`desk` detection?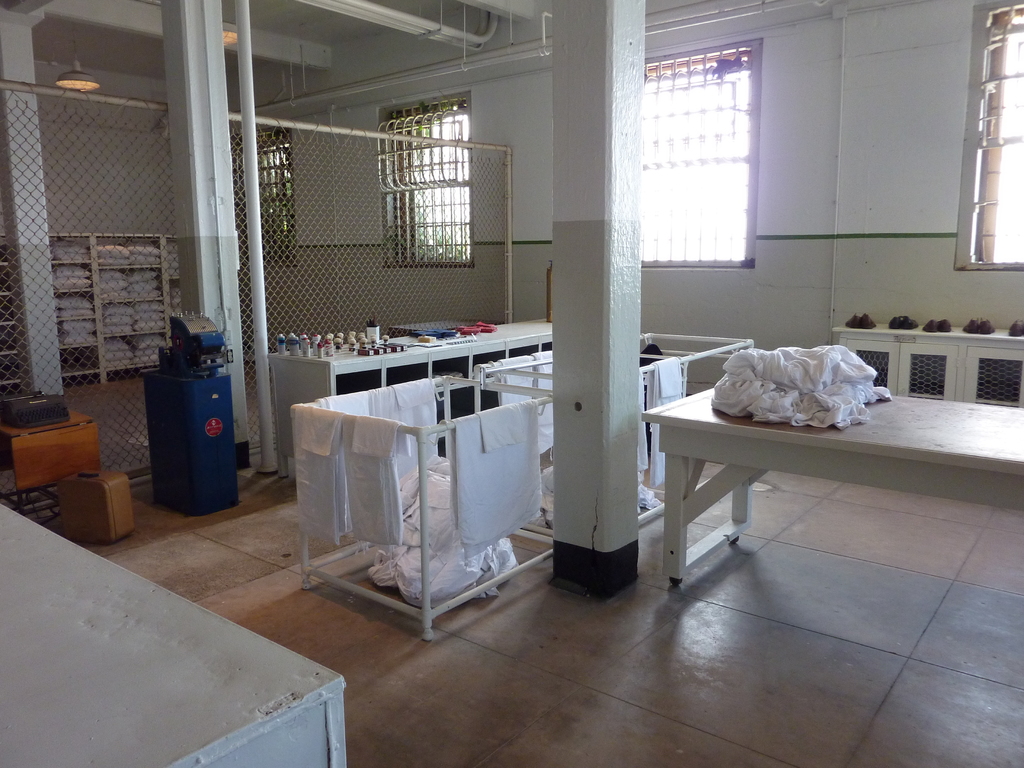
bbox(265, 310, 556, 484)
